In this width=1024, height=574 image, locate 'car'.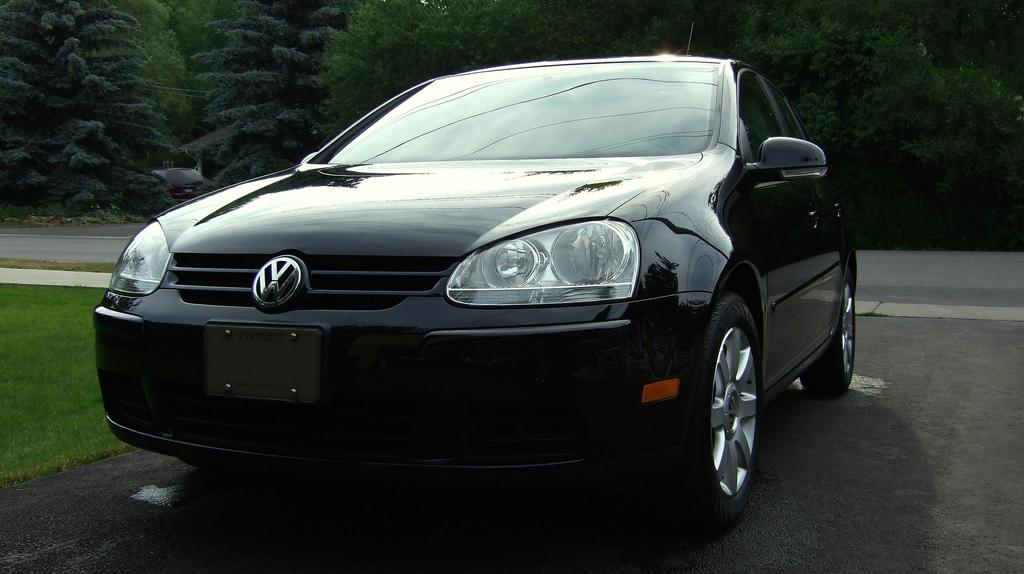
Bounding box: crop(96, 22, 865, 555).
